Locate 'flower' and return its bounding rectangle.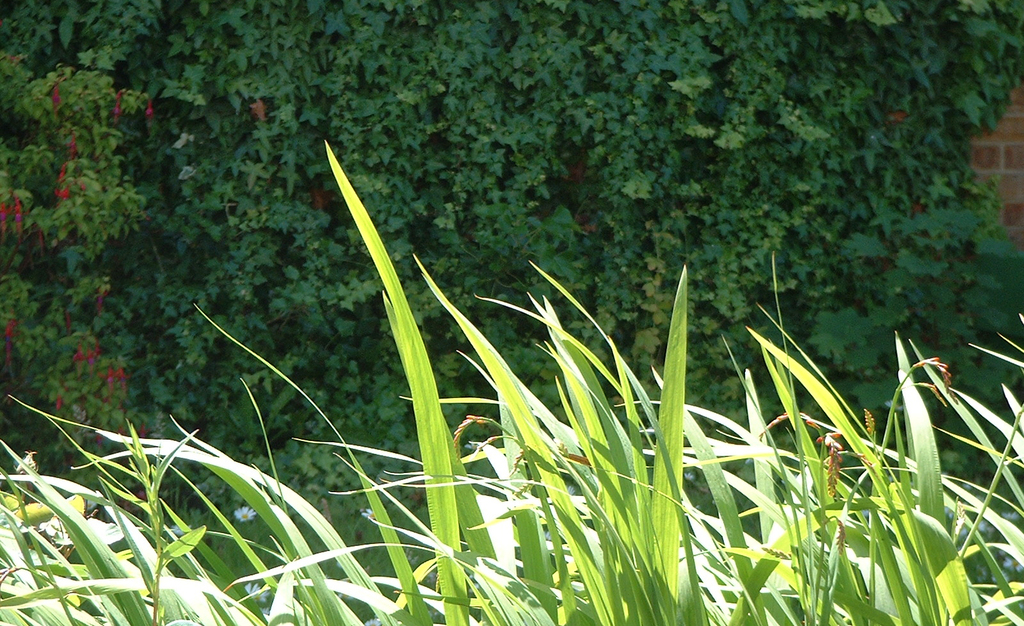
<region>116, 84, 122, 119</region>.
